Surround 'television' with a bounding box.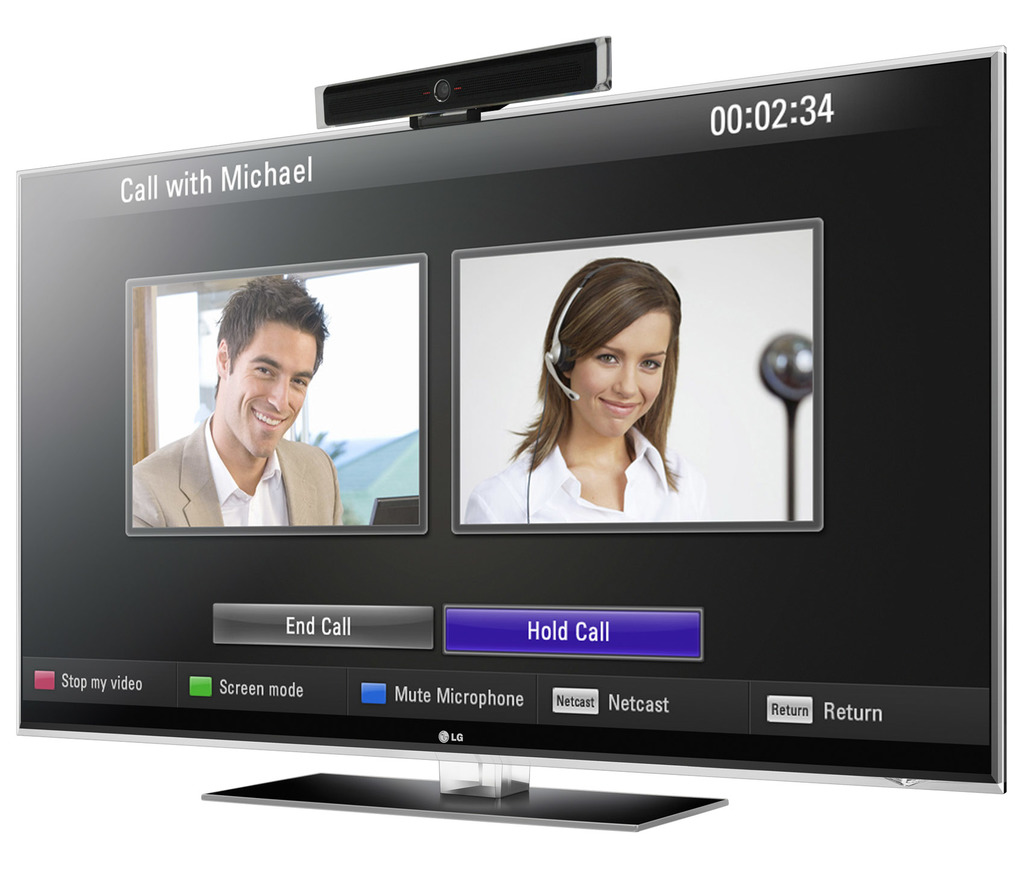
bbox=(17, 35, 1005, 832).
